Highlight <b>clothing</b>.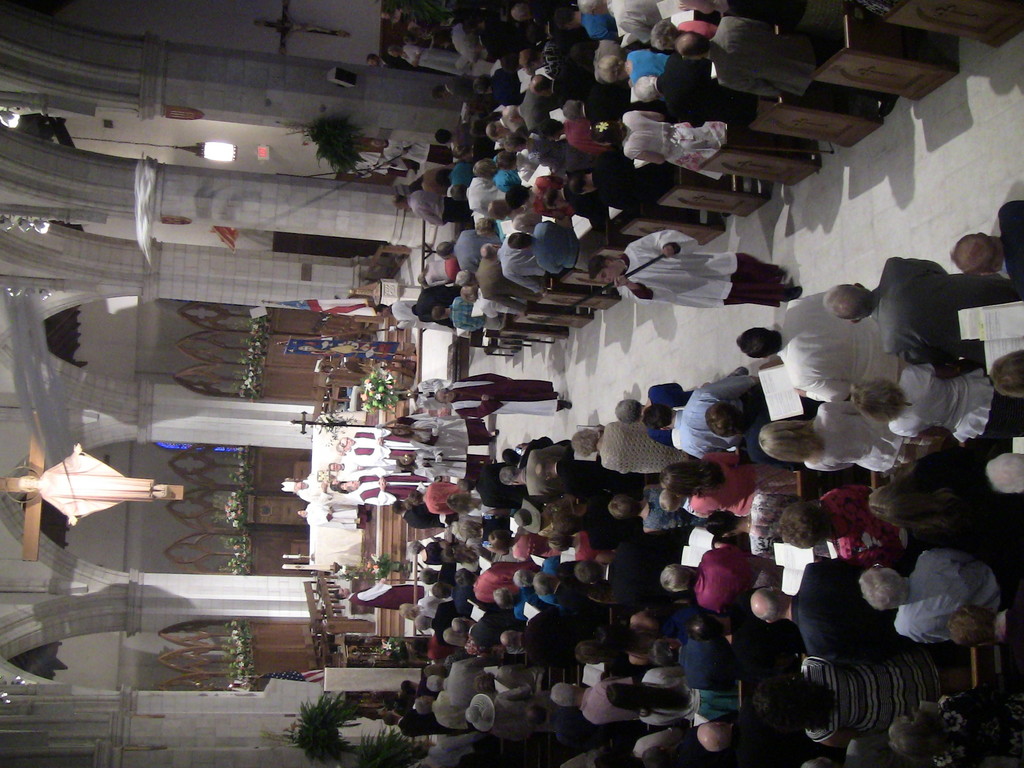
Highlighted region: (471, 560, 532, 610).
